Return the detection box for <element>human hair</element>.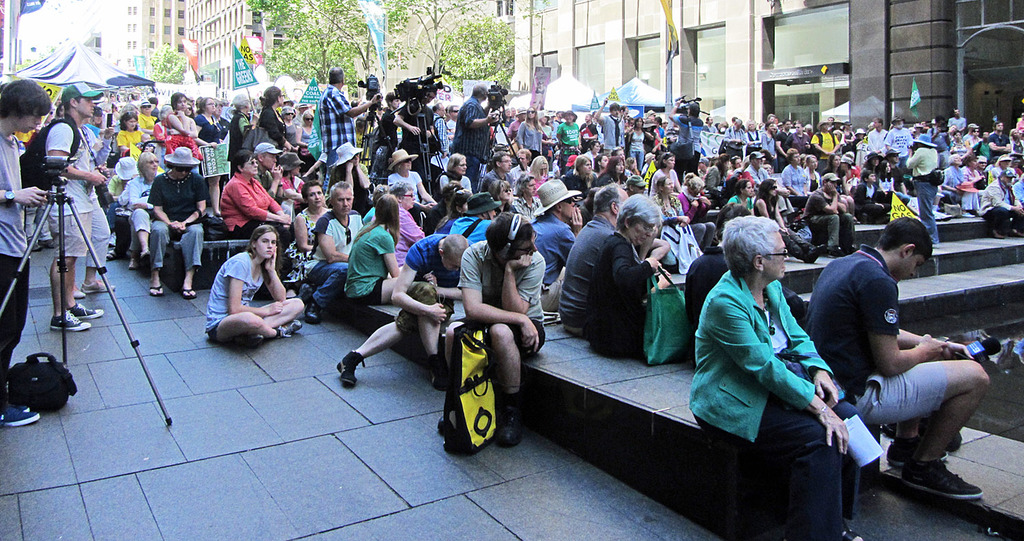
(x1=873, y1=212, x2=934, y2=255).
